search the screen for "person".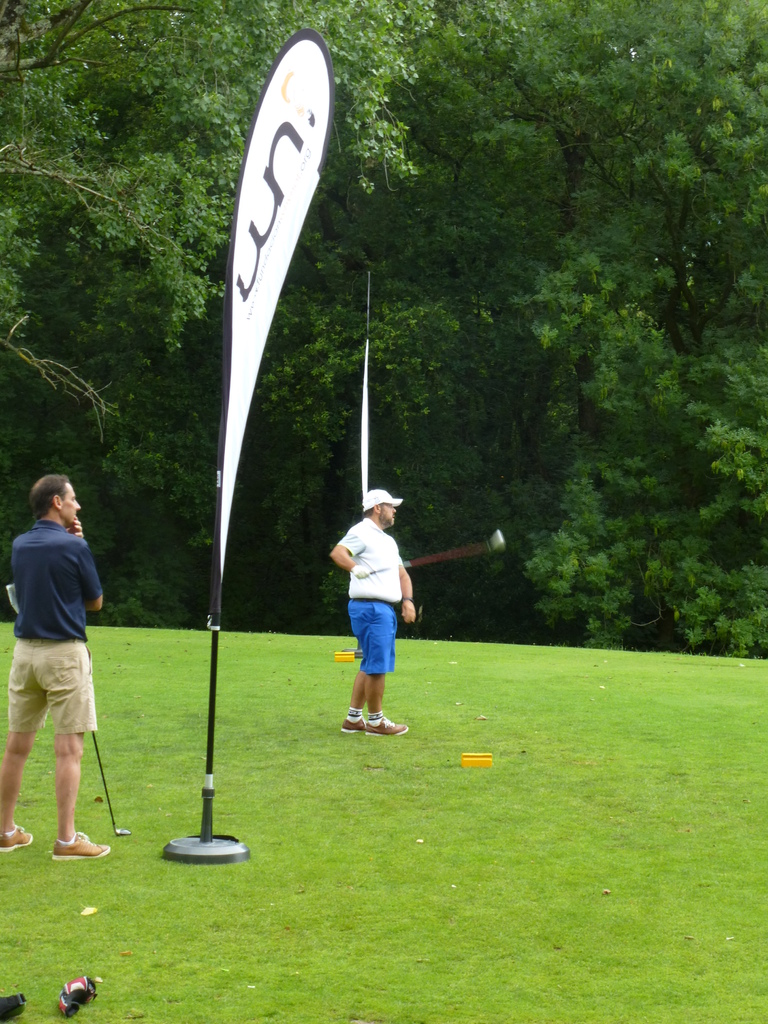
Found at bbox(0, 470, 110, 869).
